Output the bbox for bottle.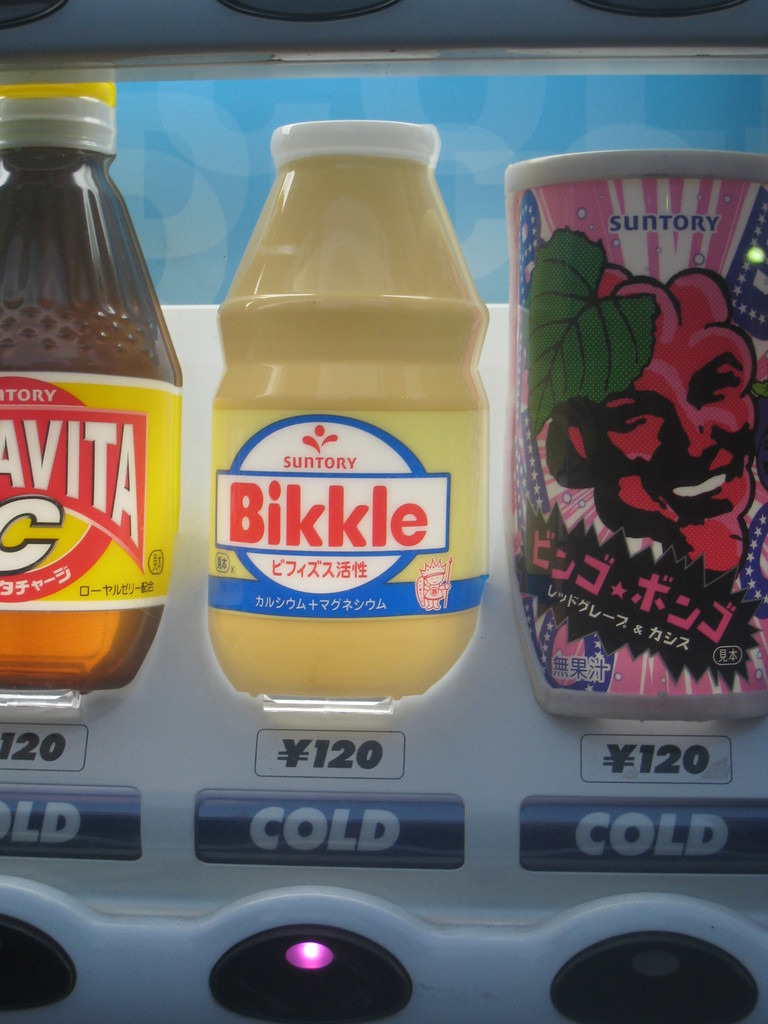
201 117 490 712.
